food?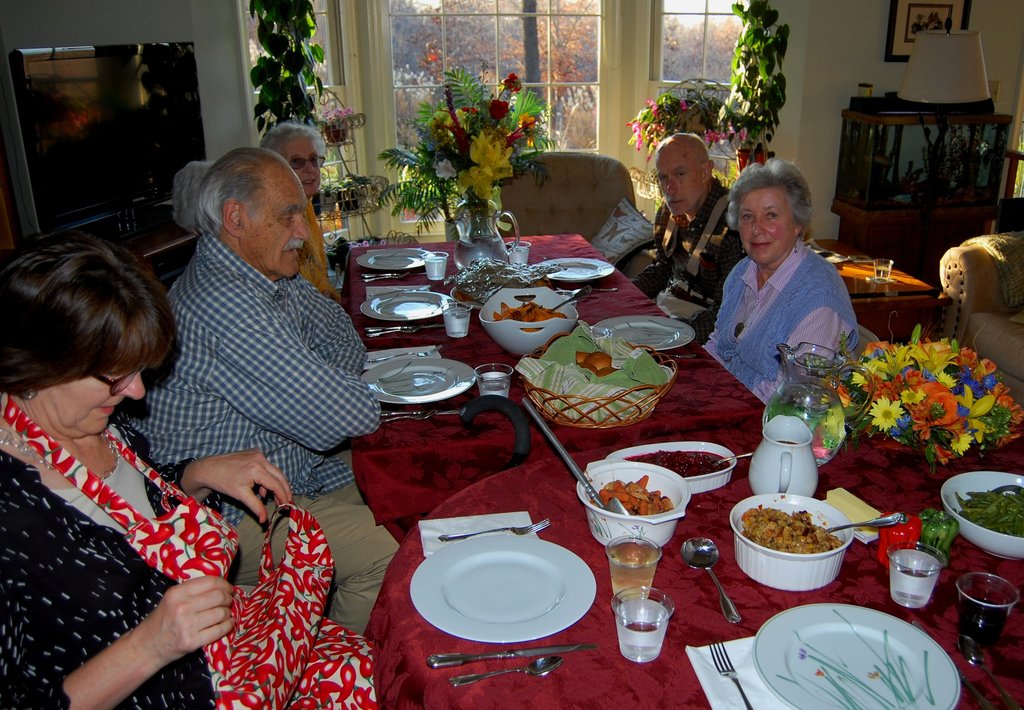
region(492, 299, 567, 332)
